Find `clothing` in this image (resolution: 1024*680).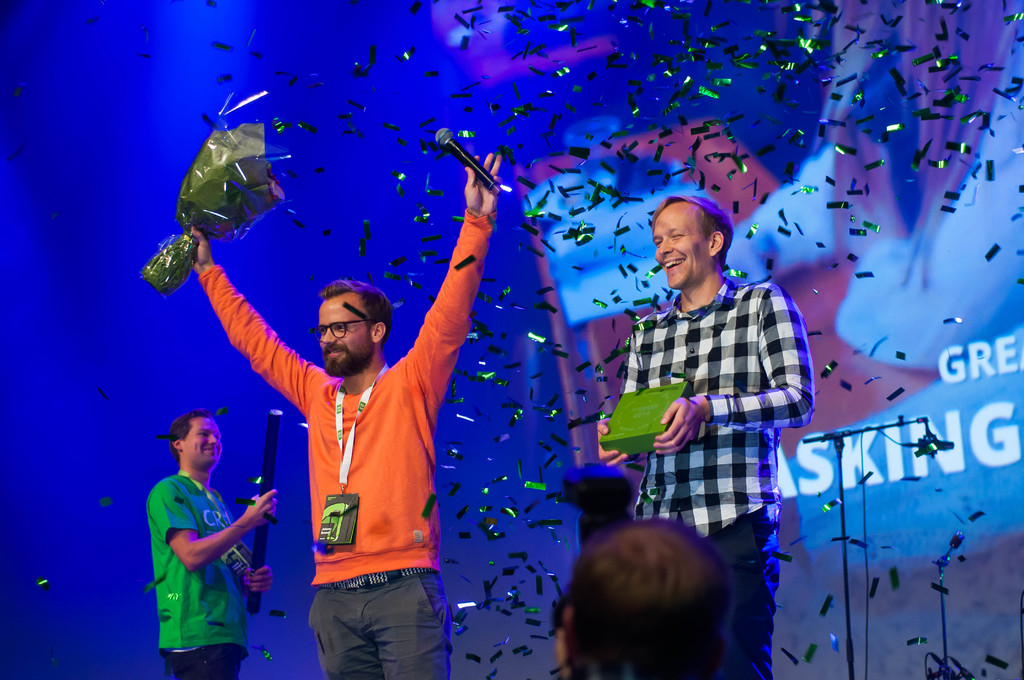
746 40 1023 371.
